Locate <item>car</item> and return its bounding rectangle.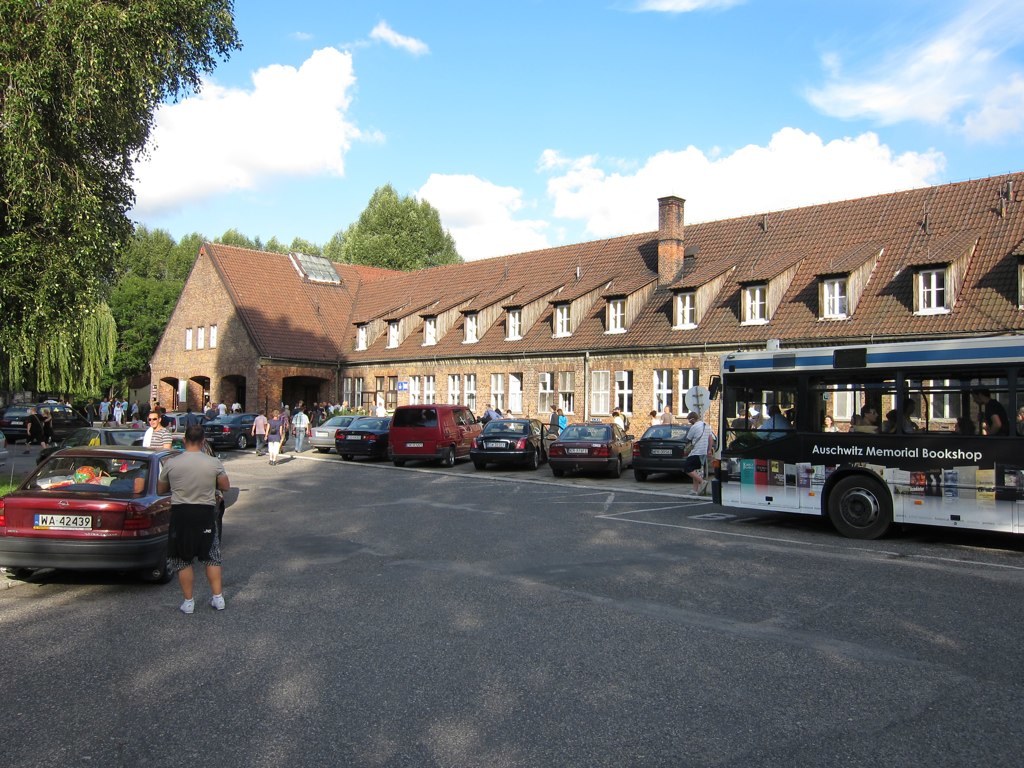
(200,406,255,450).
